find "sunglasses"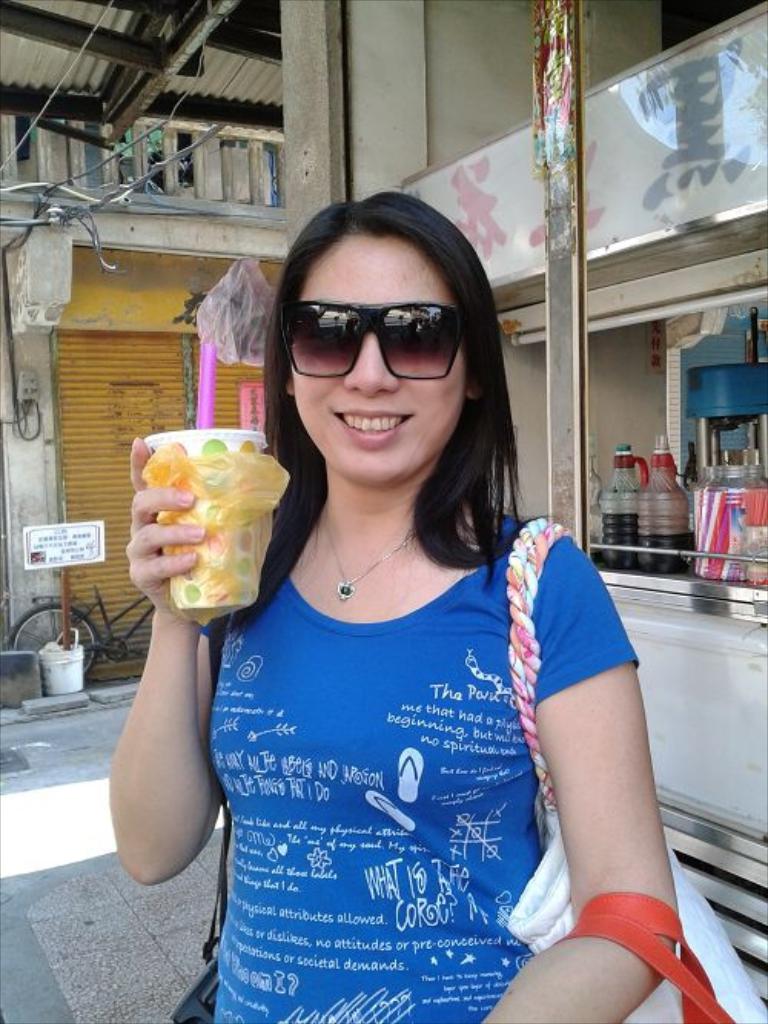
x1=283 y1=296 x2=465 y2=384
